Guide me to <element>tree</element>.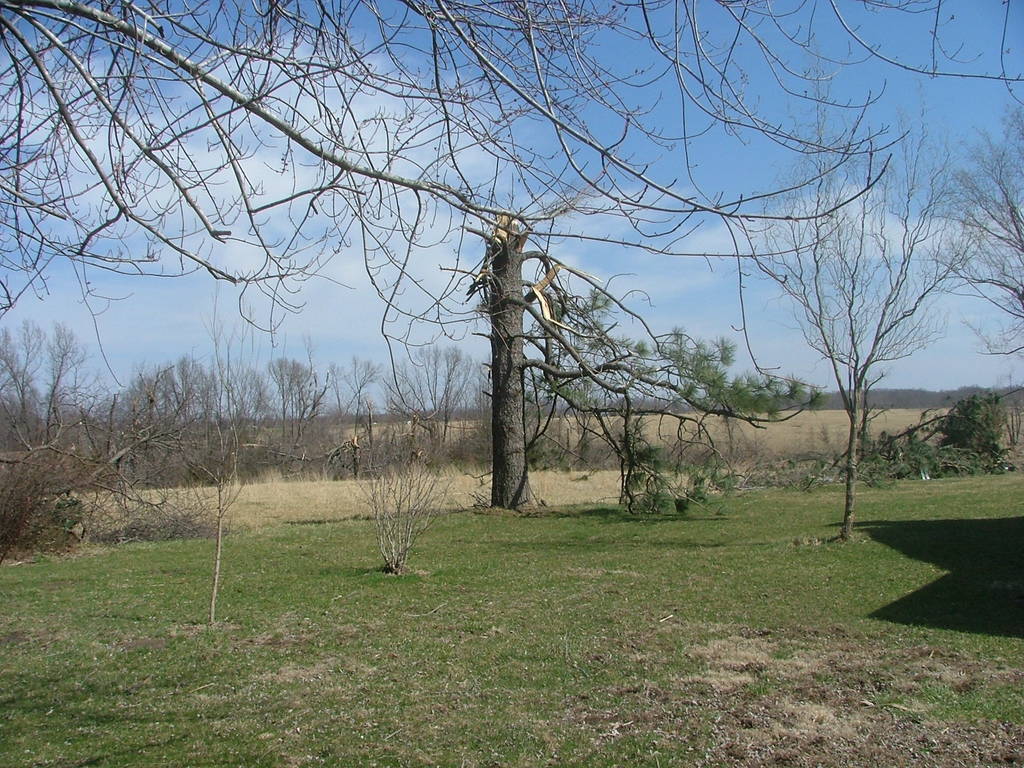
Guidance: 829:397:1023:498.
